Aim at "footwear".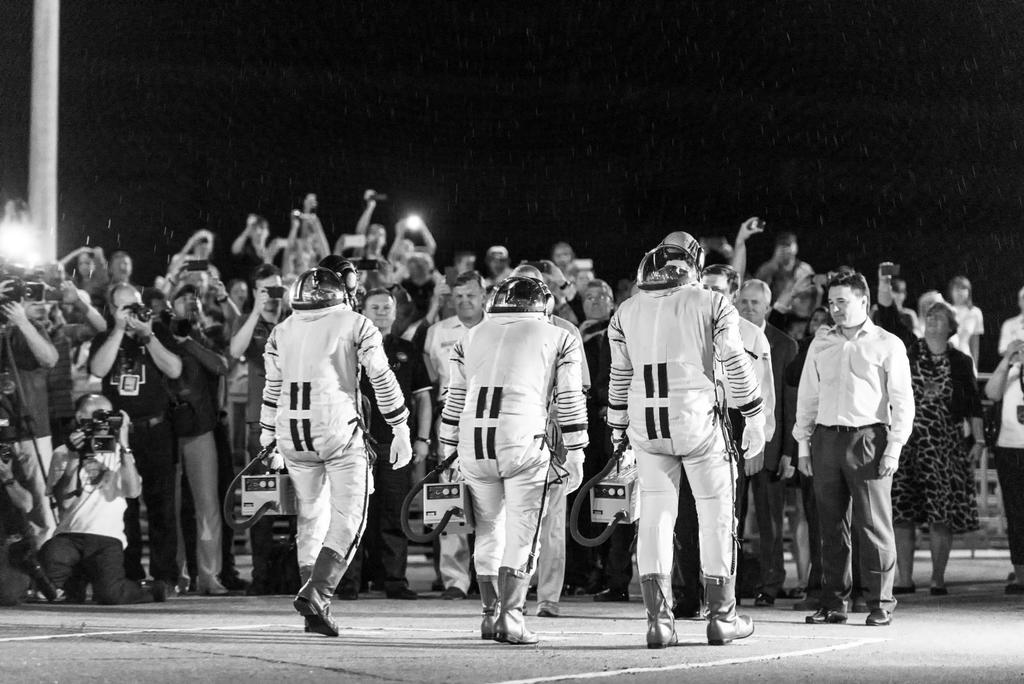
Aimed at bbox=(442, 587, 463, 602).
